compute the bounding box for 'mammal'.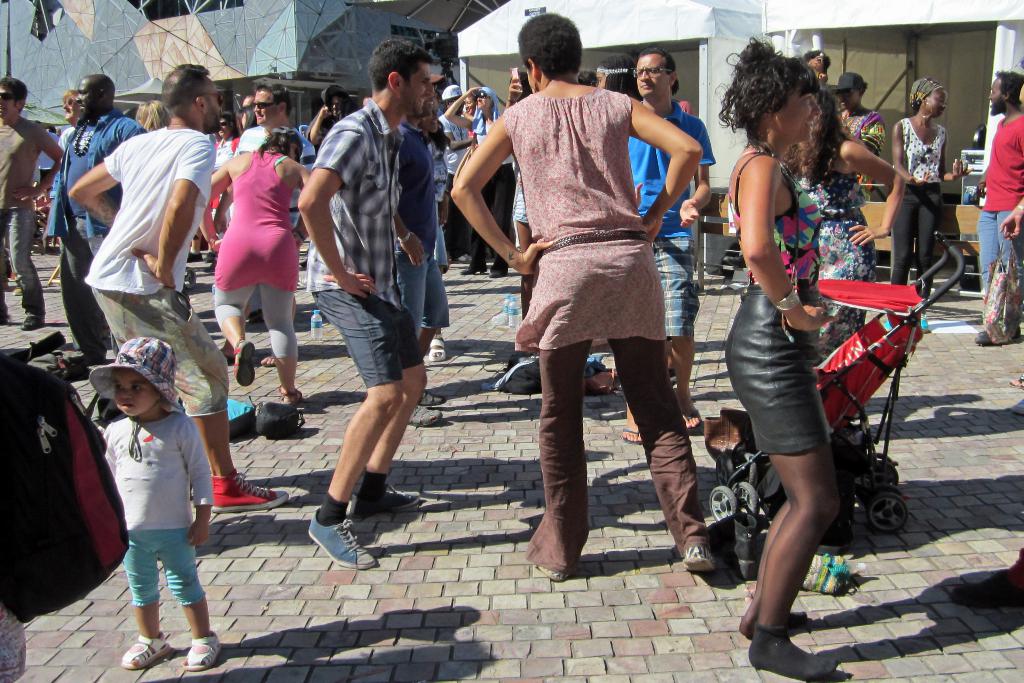
detection(435, 79, 474, 274).
